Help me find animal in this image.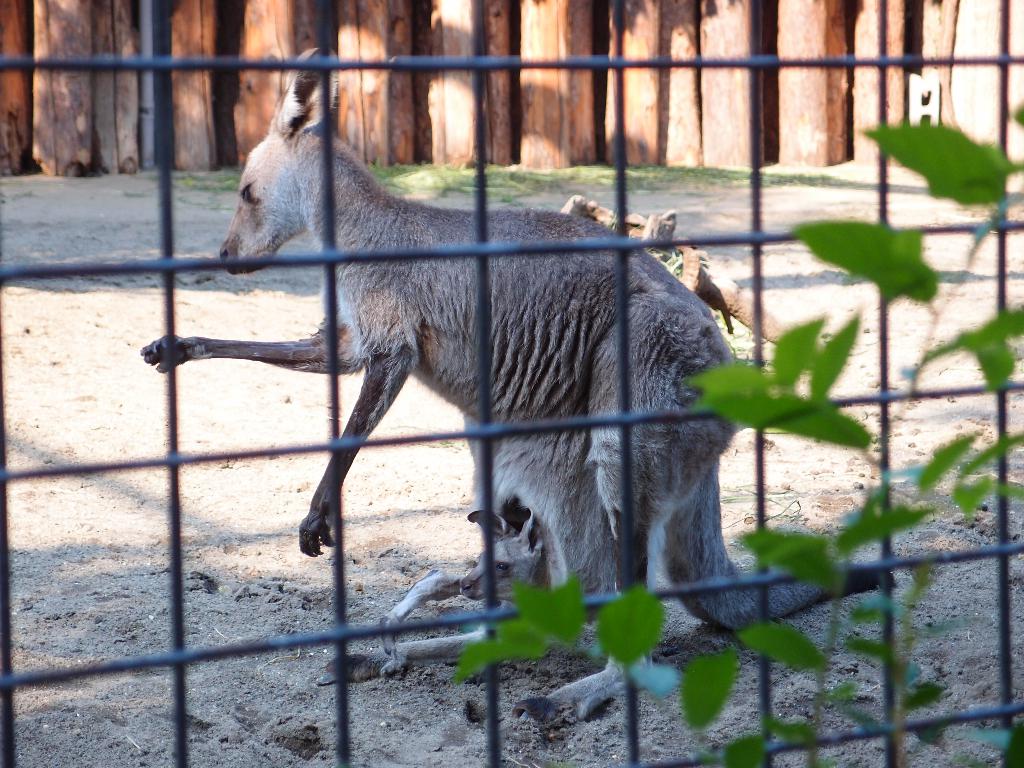
Found it: bbox=(138, 47, 836, 740).
